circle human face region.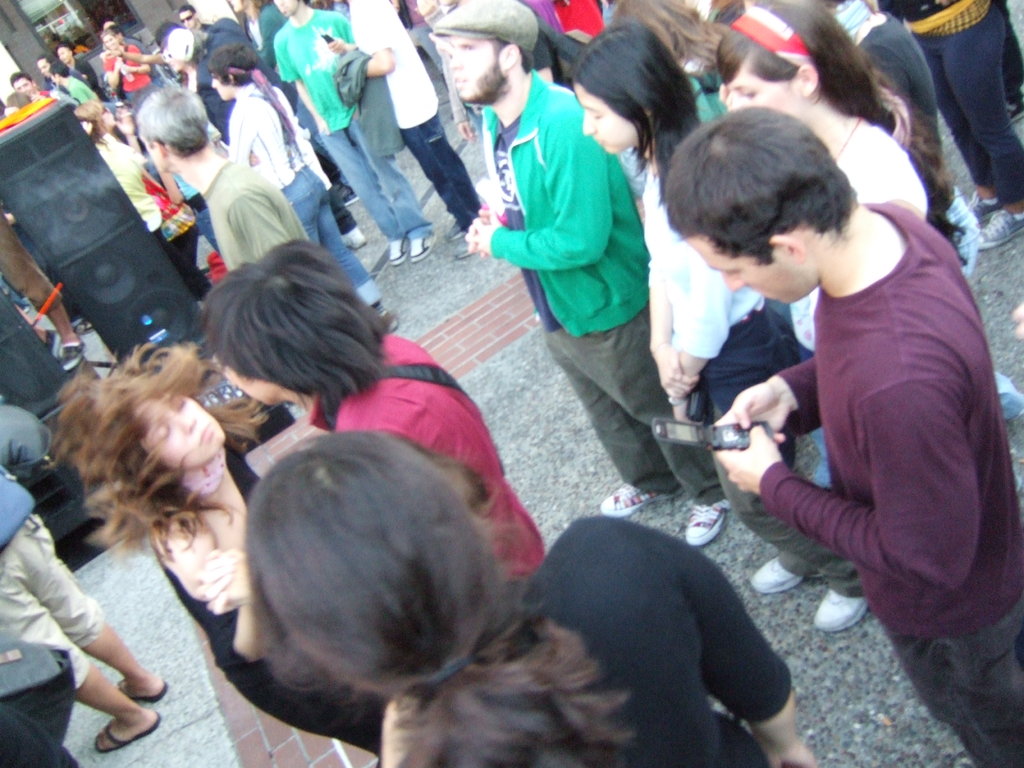
Region: rect(688, 239, 820, 305).
